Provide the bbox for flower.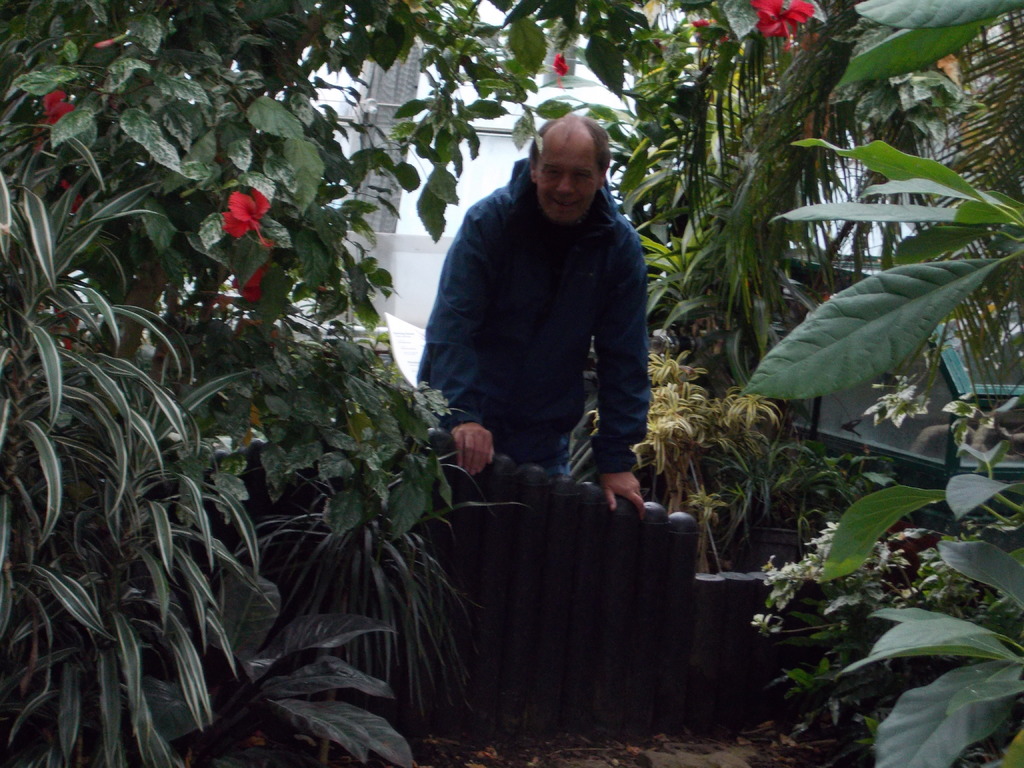
bbox=[33, 87, 84, 154].
